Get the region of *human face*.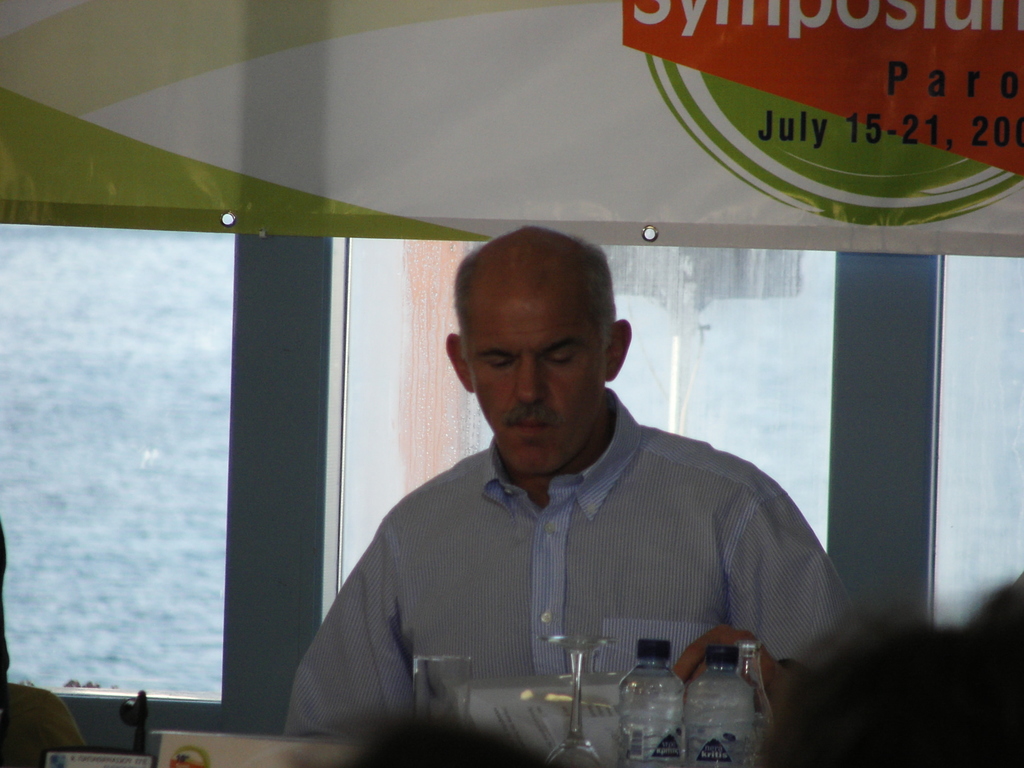
[x1=474, y1=285, x2=605, y2=479].
